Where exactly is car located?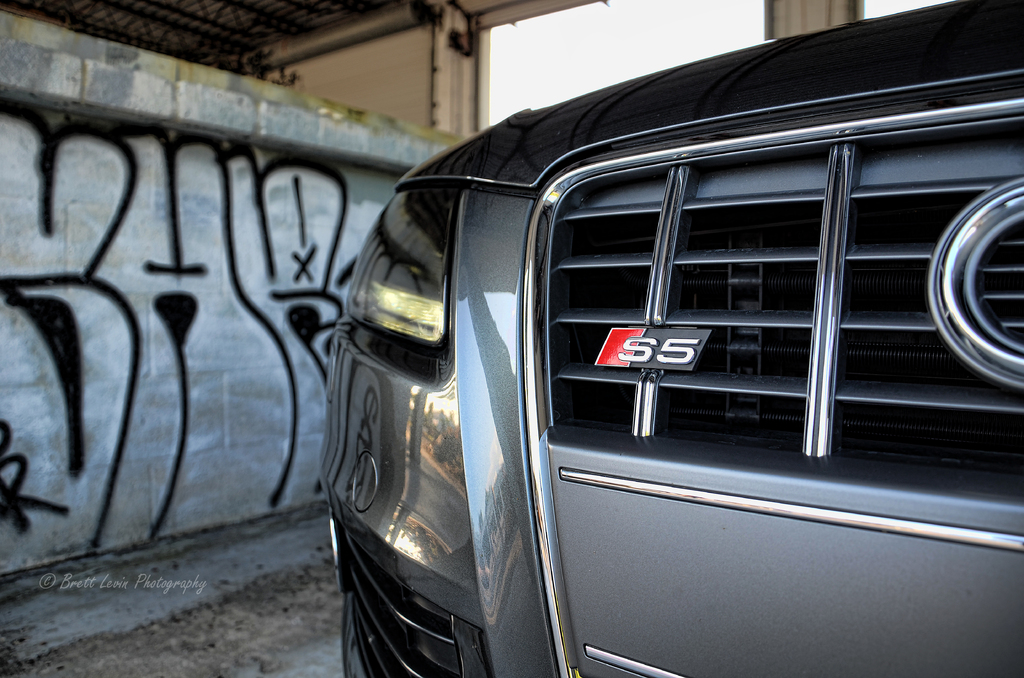
Its bounding box is locate(236, 30, 1020, 677).
